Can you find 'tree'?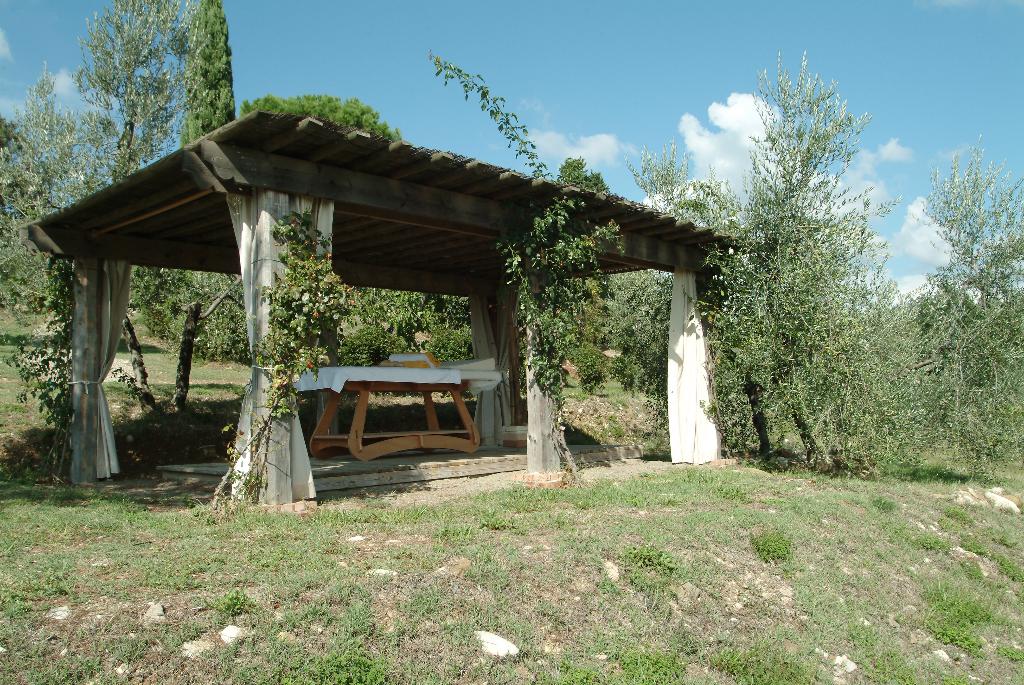
Yes, bounding box: 0, 56, 150, 316.
